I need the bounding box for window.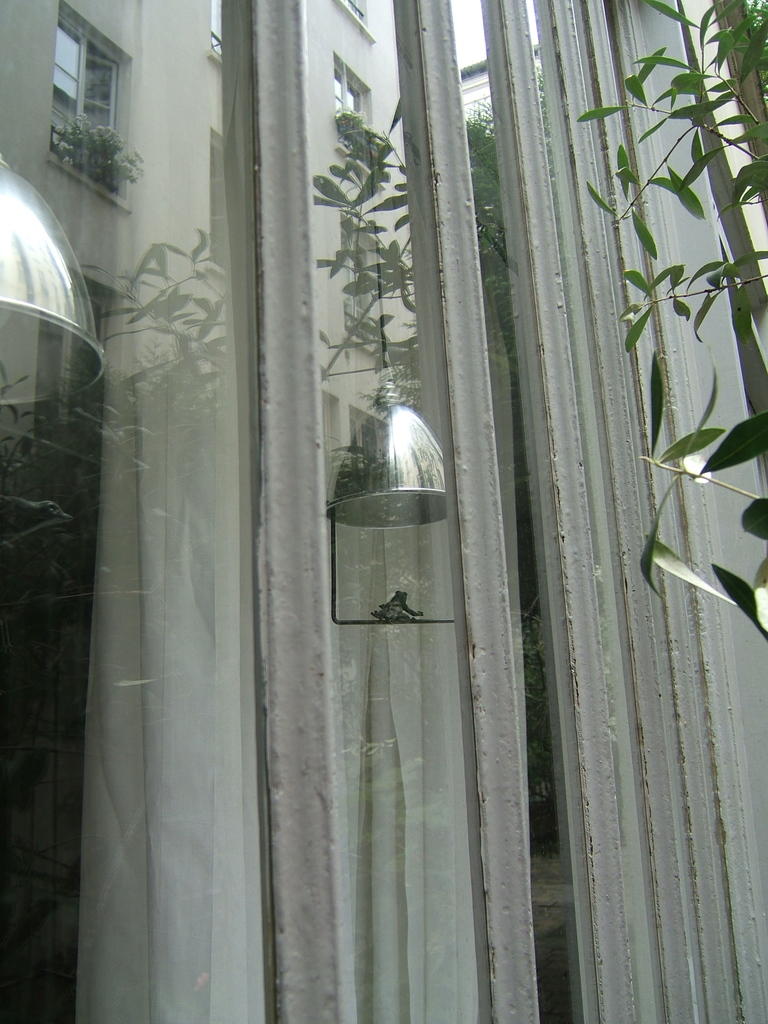
Here it is: Rect(31, 7, 141, 195).
